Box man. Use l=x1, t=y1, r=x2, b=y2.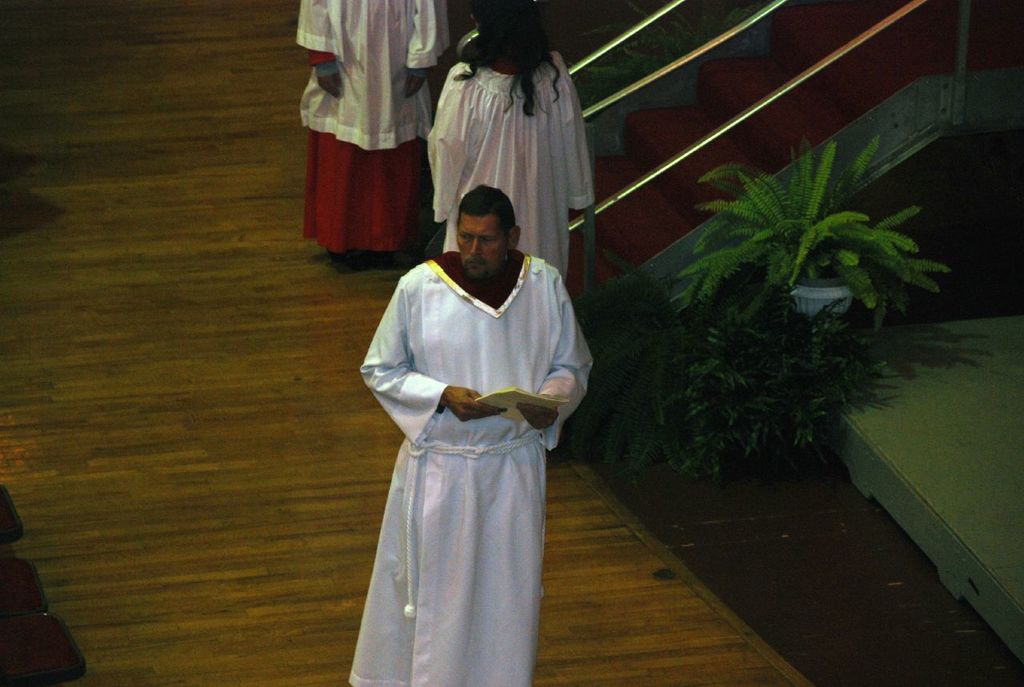
l=336, t=129, r=595, b=671.
